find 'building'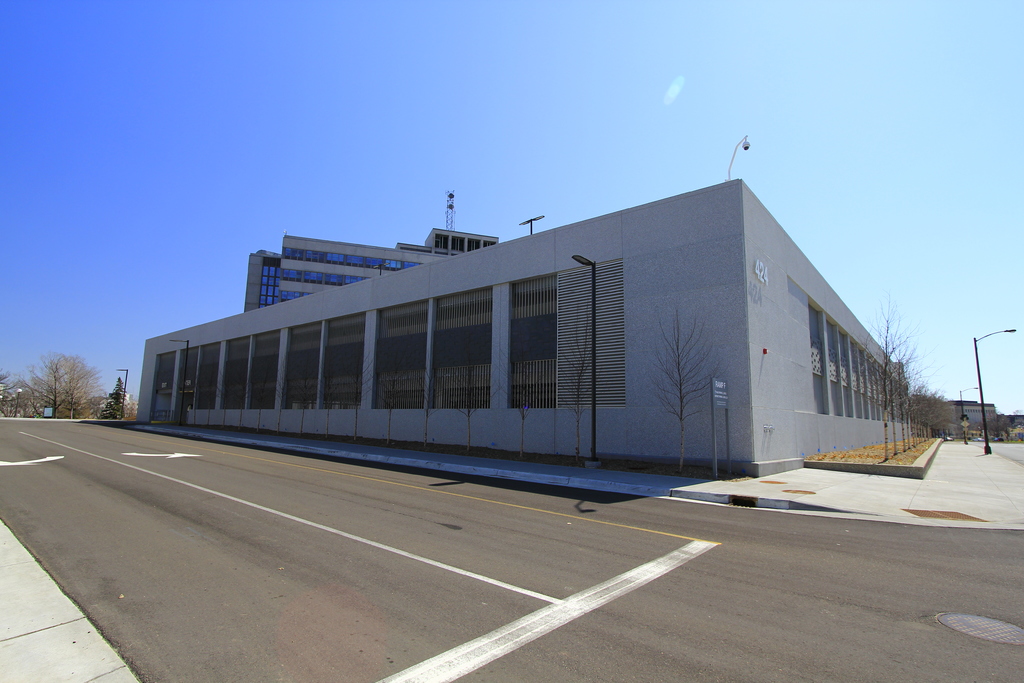
crop(942, 397, 1022, 441)
